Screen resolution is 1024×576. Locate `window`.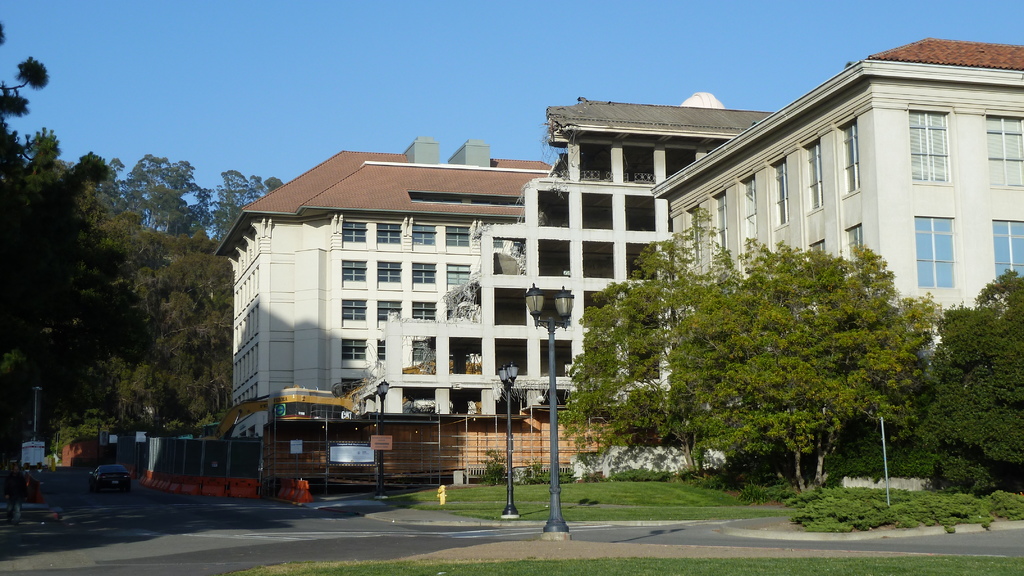
pyautogui.locateOnScreen(774, 154, 788, 225).
